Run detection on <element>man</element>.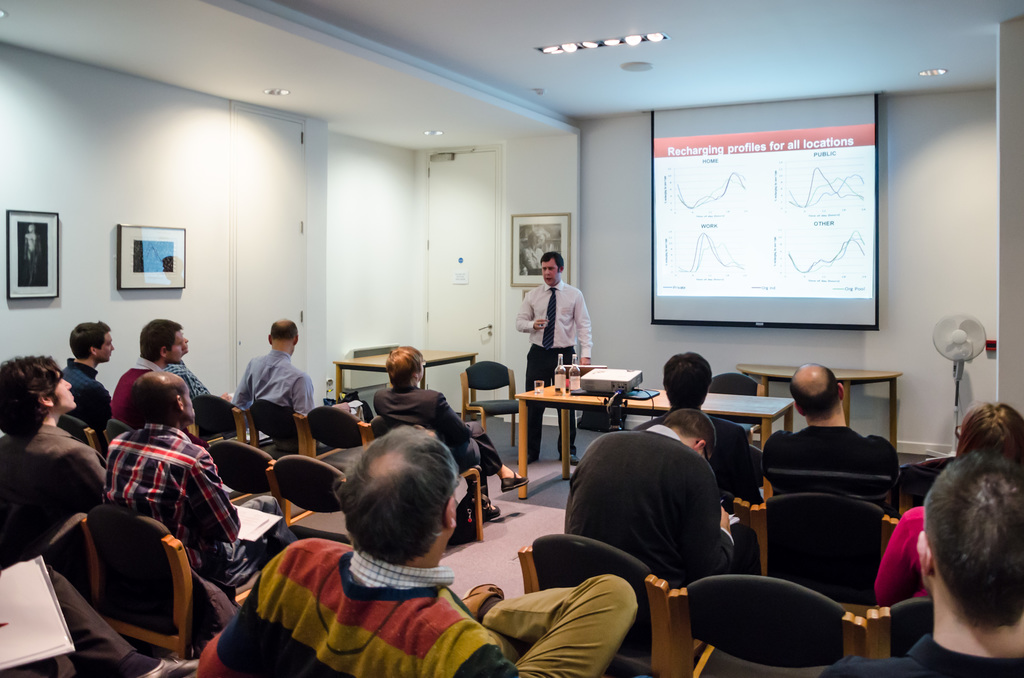
Result: (758, 361, 904, 519).
